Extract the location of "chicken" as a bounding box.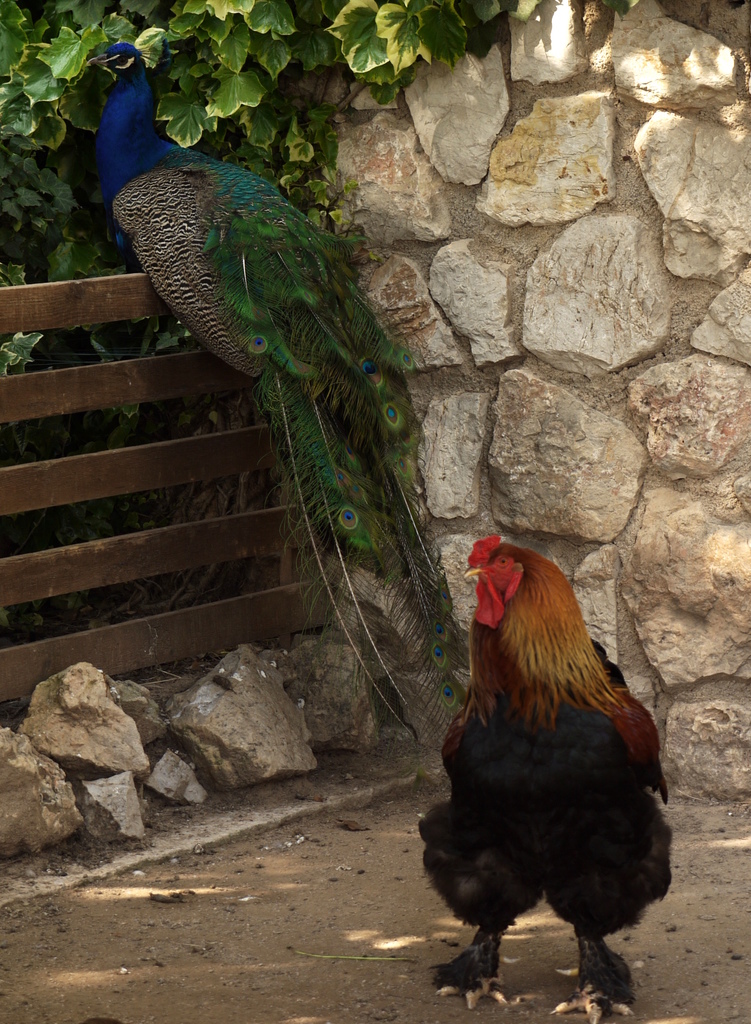
crop(408, 513, 682, 1011).
